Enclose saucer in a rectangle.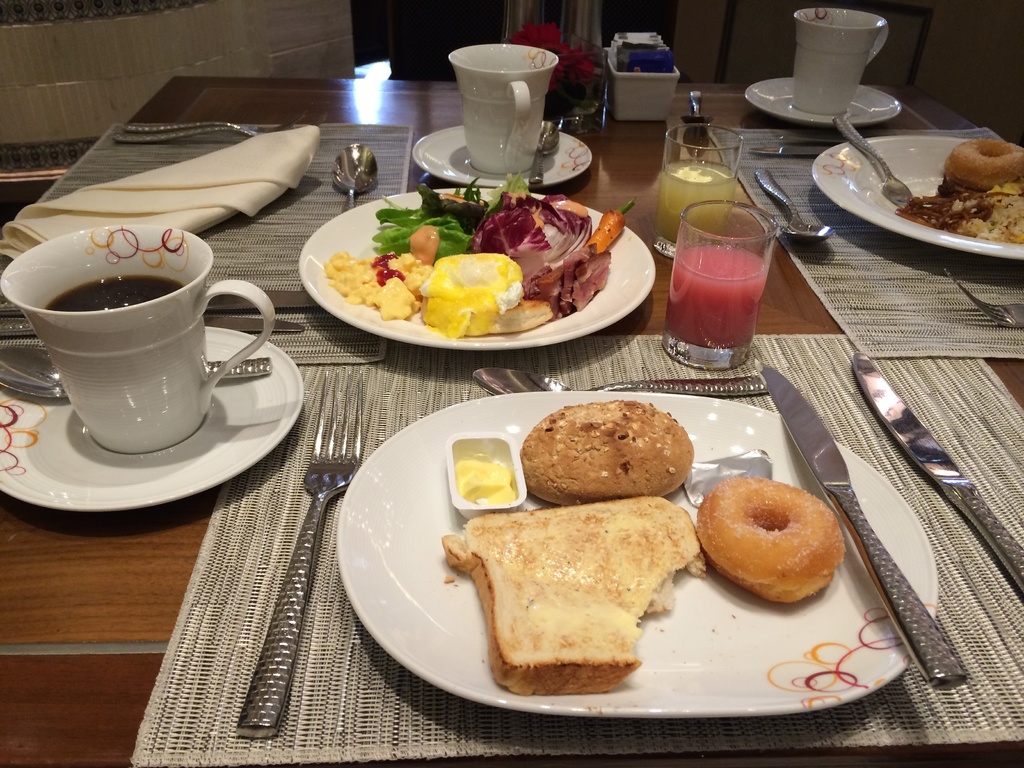
bbox=[411, 125, 589, 188].
